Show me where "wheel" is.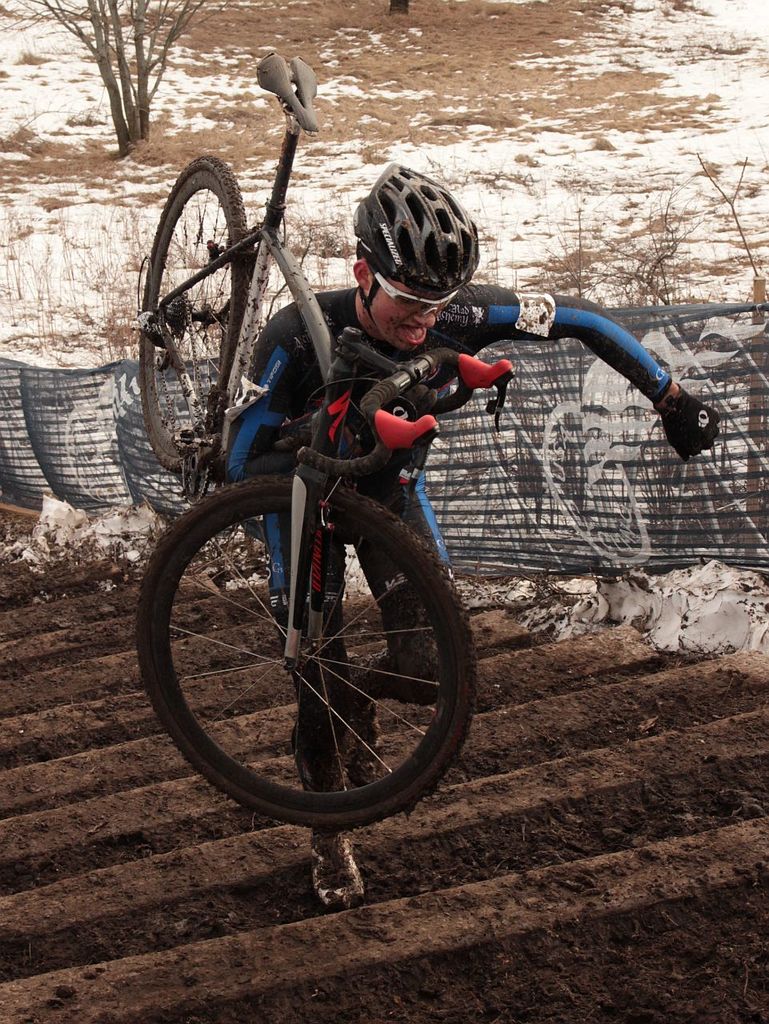
"wheel" is at [x1=141, y1=159, x2=245, y2=471].
